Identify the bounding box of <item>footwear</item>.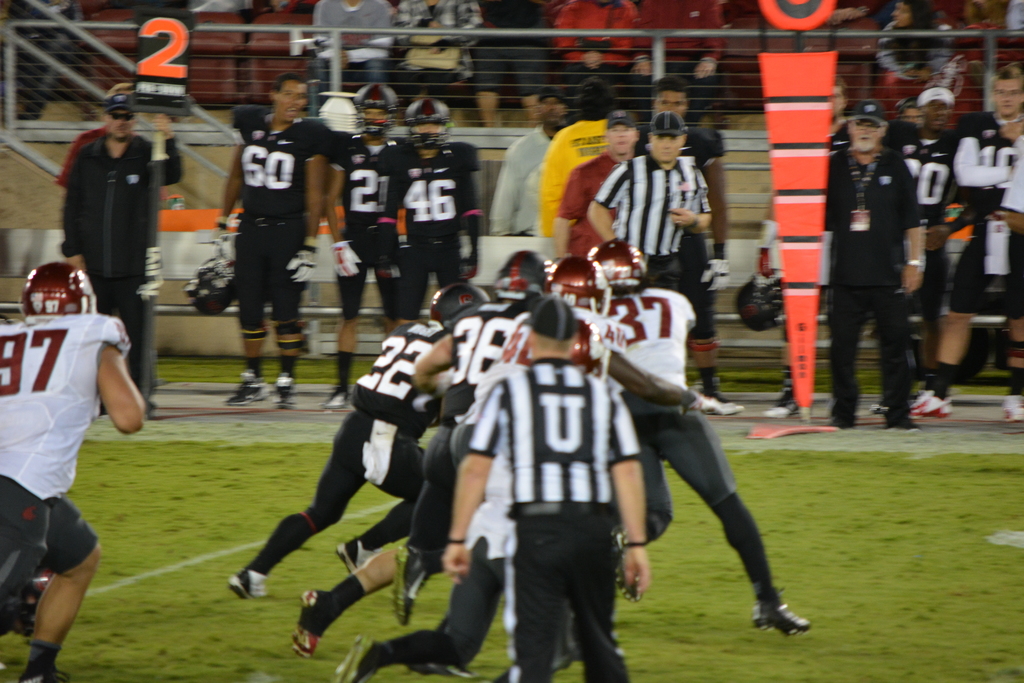
x1=387, y1=534, x2=426, y2=629.
